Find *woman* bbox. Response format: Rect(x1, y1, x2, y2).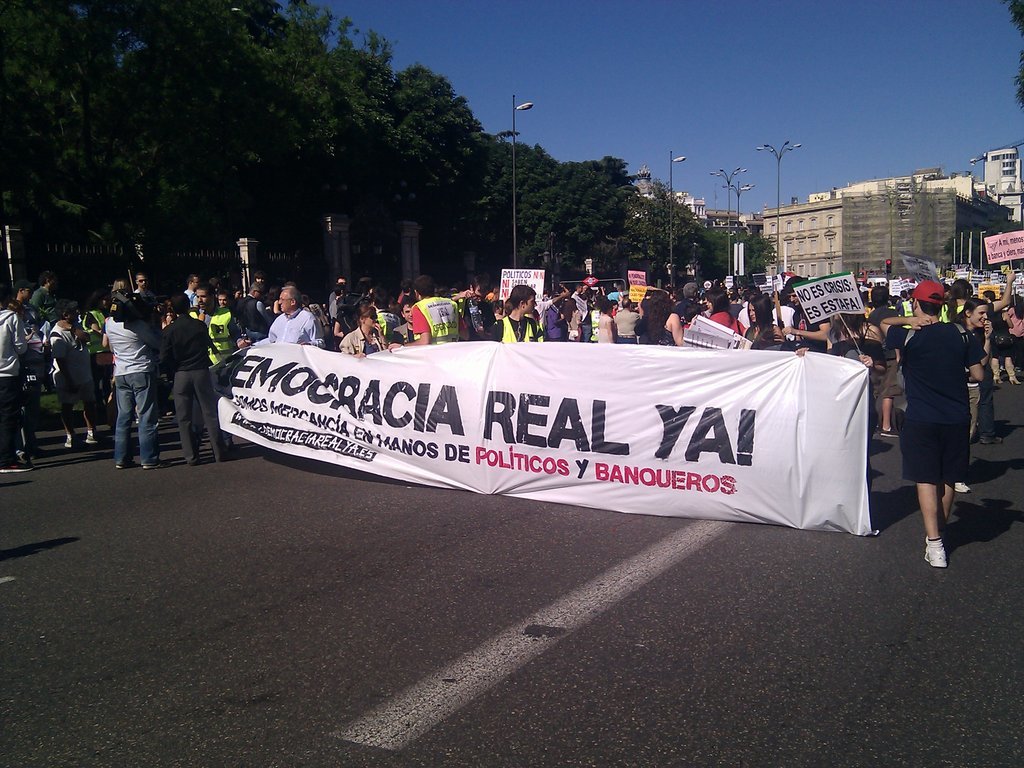
Rect(704, 288, 741, 350).
